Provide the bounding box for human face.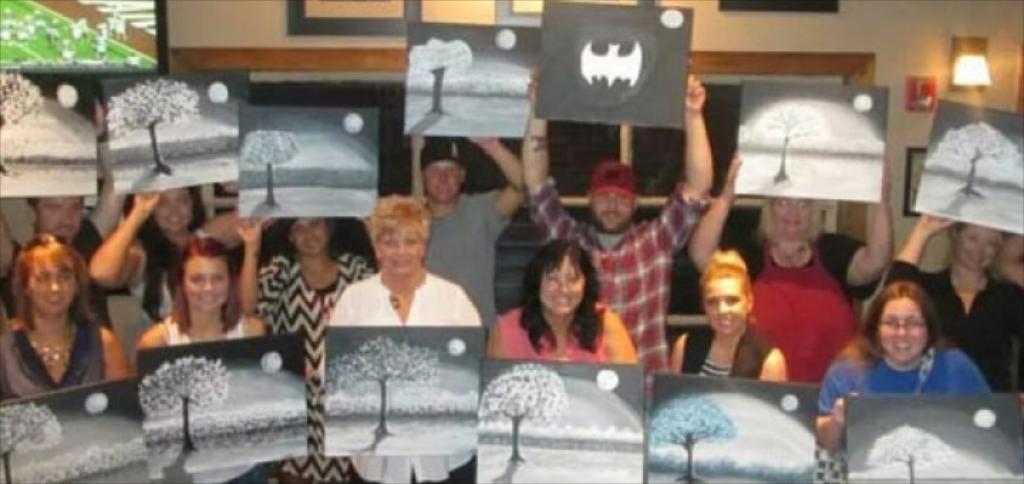
pyautogui.locateOnScreen(704, 275, 741, 337).
